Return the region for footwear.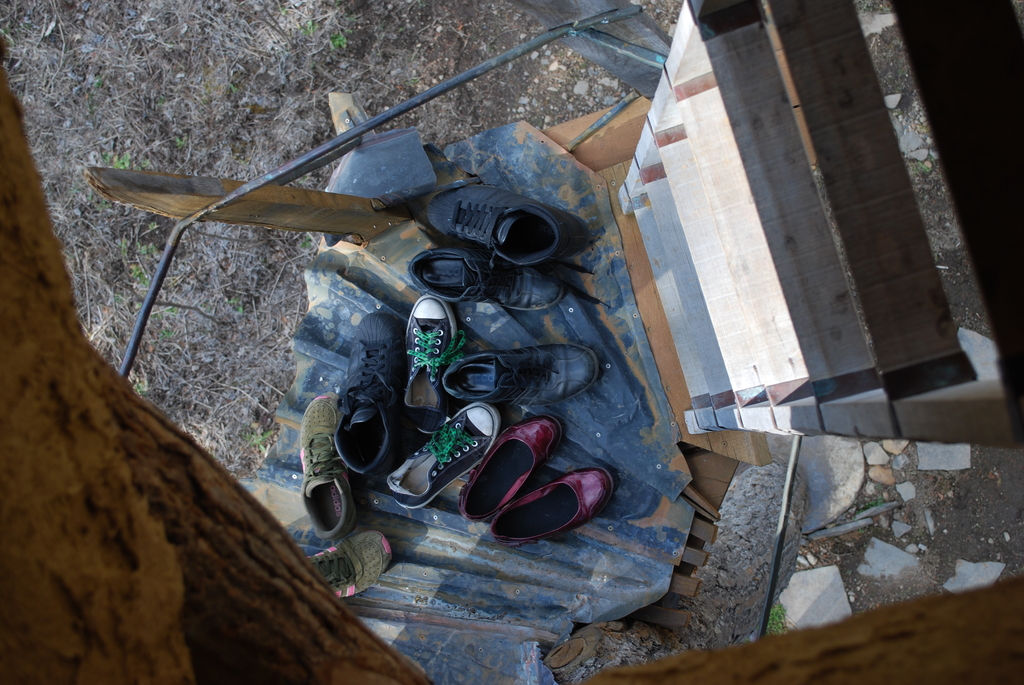
l=471, t=458, r=622, b=553.
